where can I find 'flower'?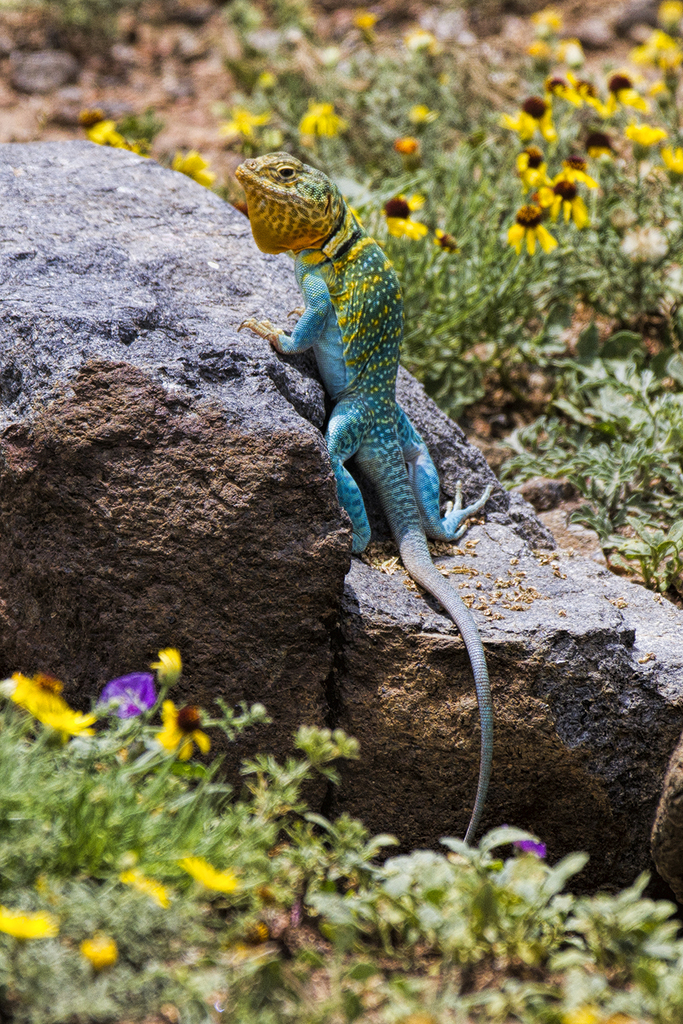
You can find it at <bbox>562, 73, 611, 115</bbox>.
